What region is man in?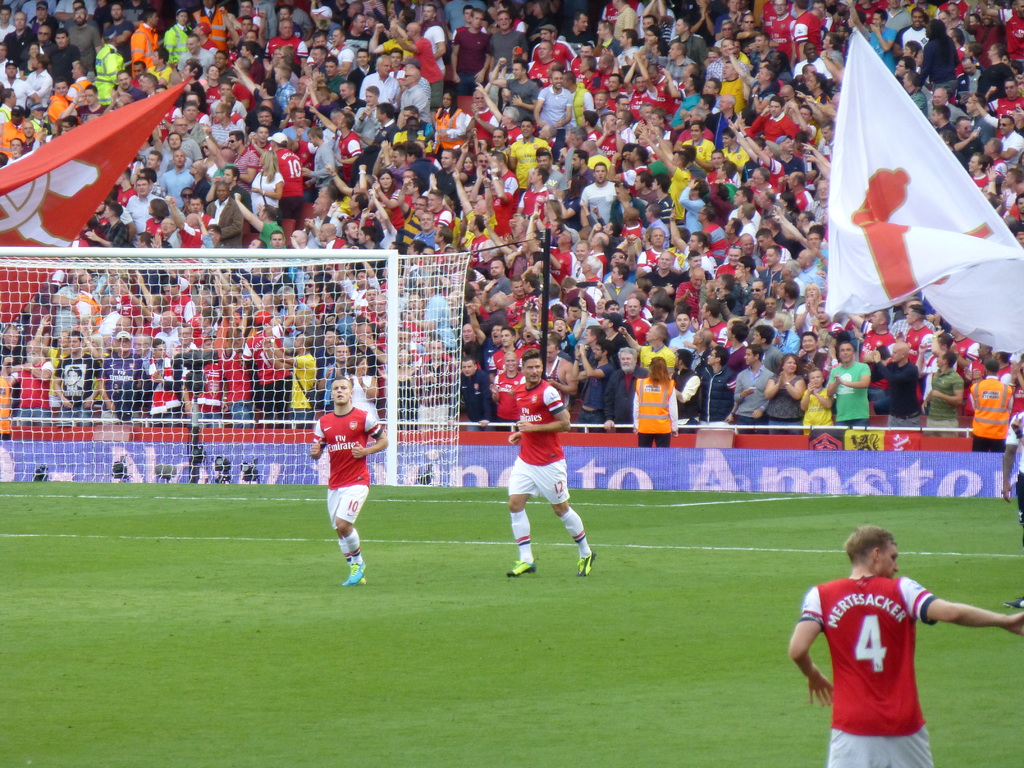
bbox=(308, 376, 388, 586).
